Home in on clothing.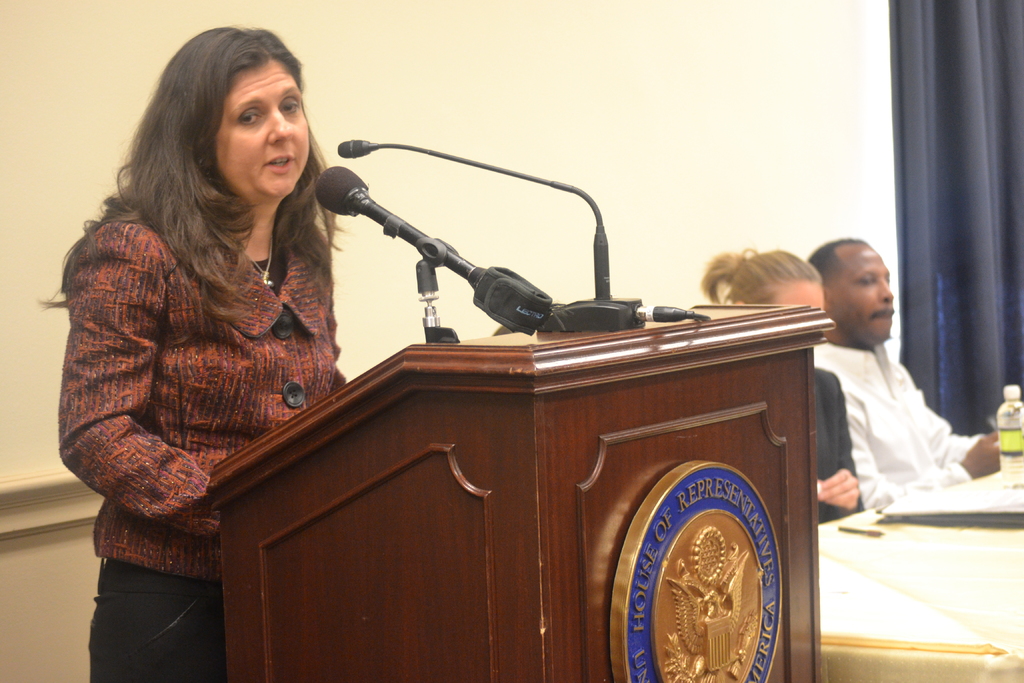
Homed in at [806,370,857,520].
